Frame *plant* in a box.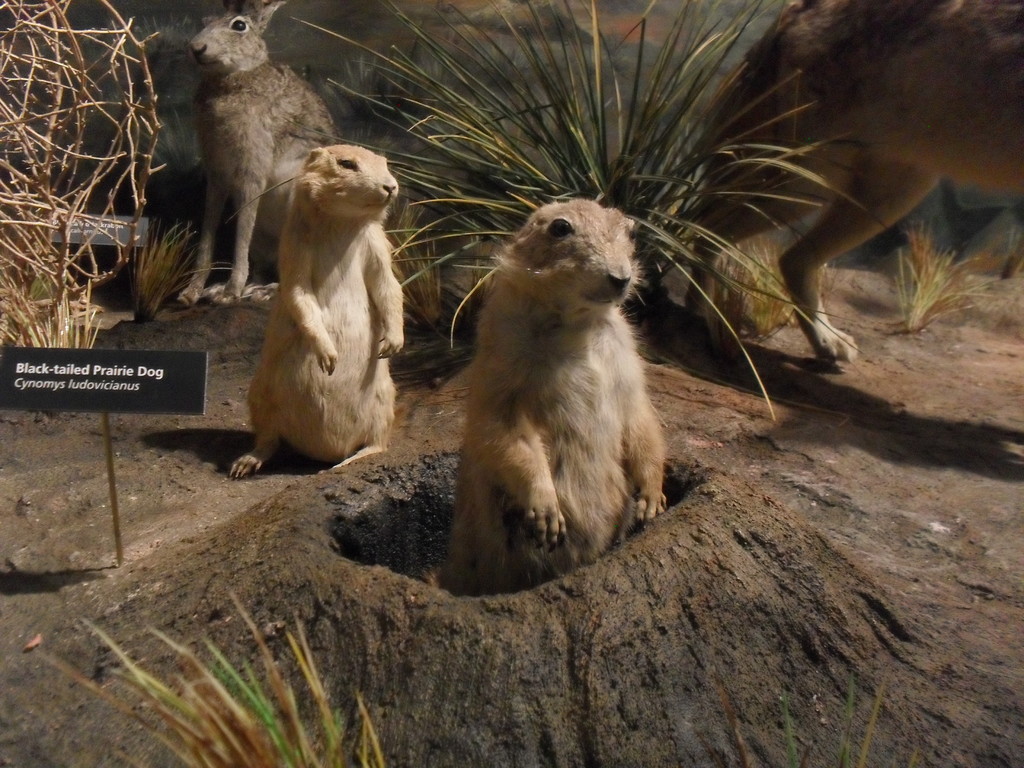
25,569,408,767.
